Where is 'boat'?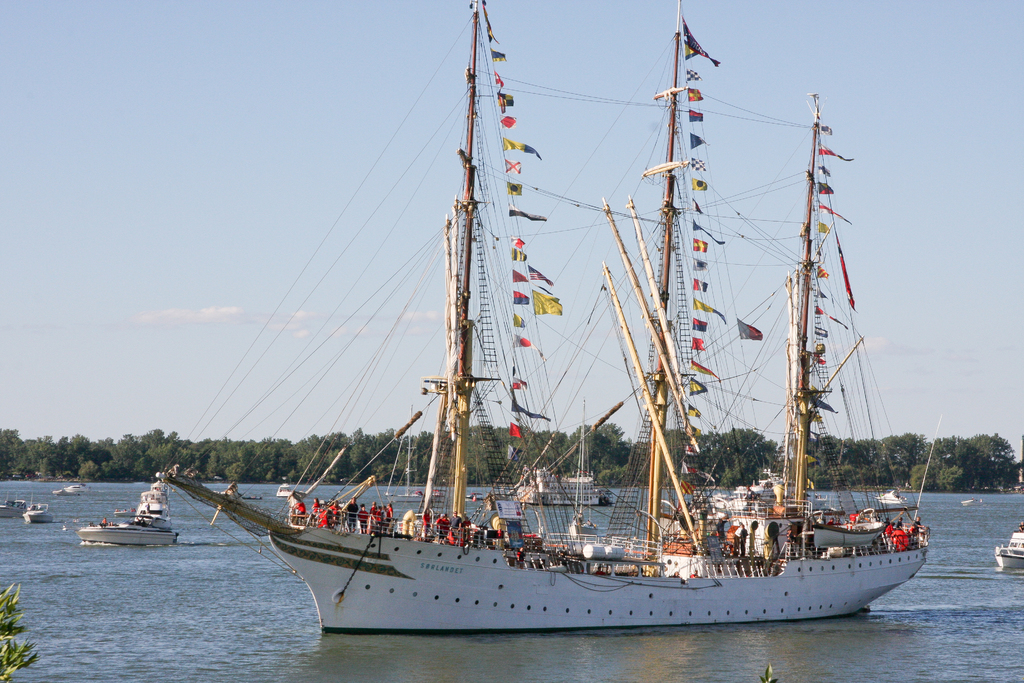
bbox=[0, 495, 30, 515].
